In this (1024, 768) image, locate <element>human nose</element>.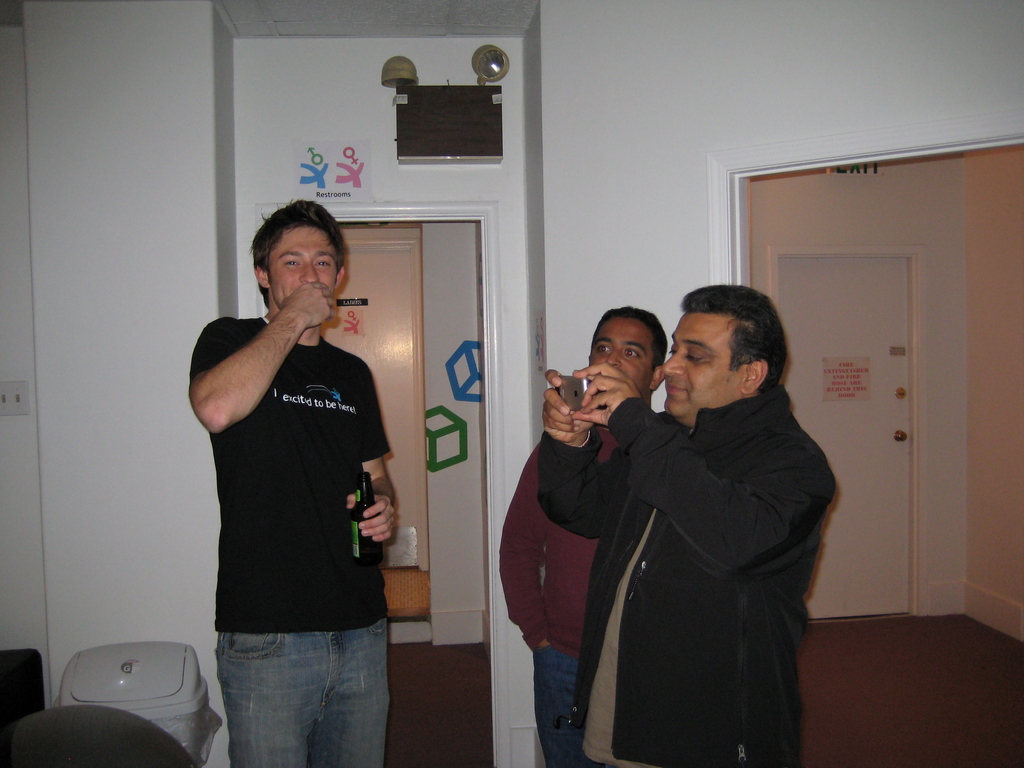
Bounding box: 298/260/318/285.
